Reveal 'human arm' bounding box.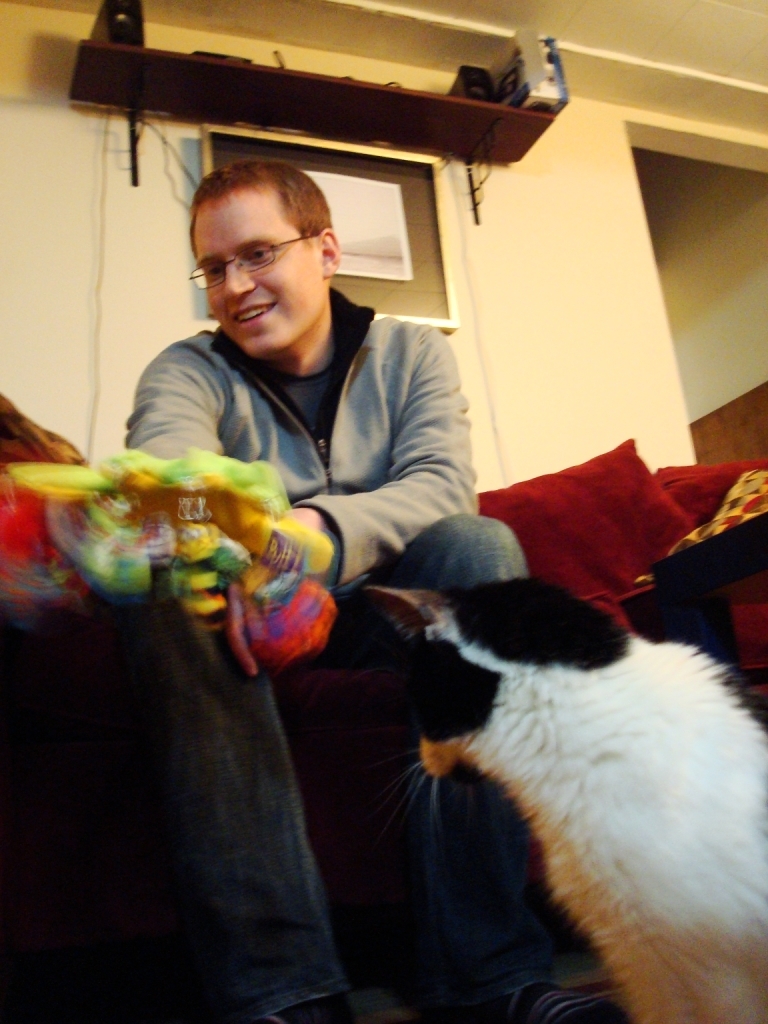
Revealed: 118,329,224,615.
